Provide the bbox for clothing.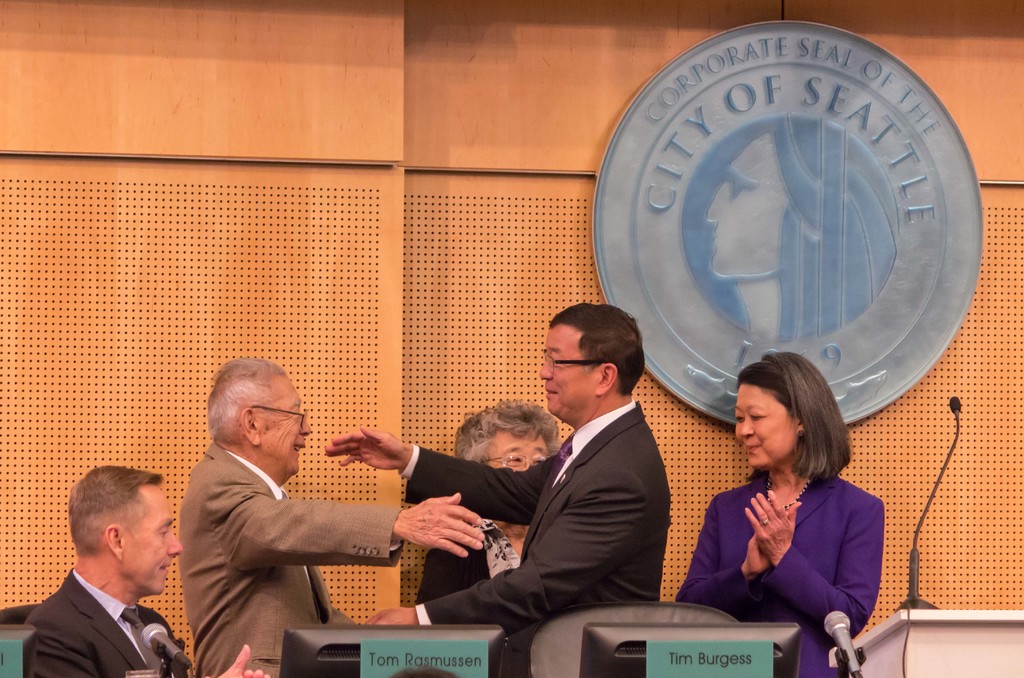
<region>409, 510, 559, 599</region>.
